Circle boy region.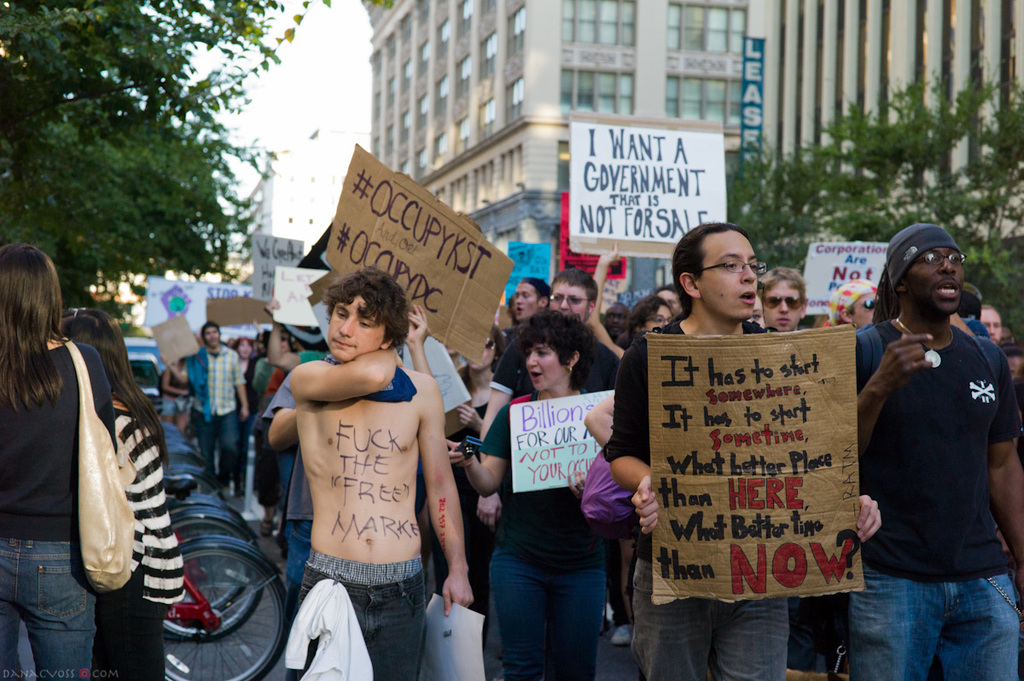
Region: [x1=283, y1=267, x2=474, y2=678].
